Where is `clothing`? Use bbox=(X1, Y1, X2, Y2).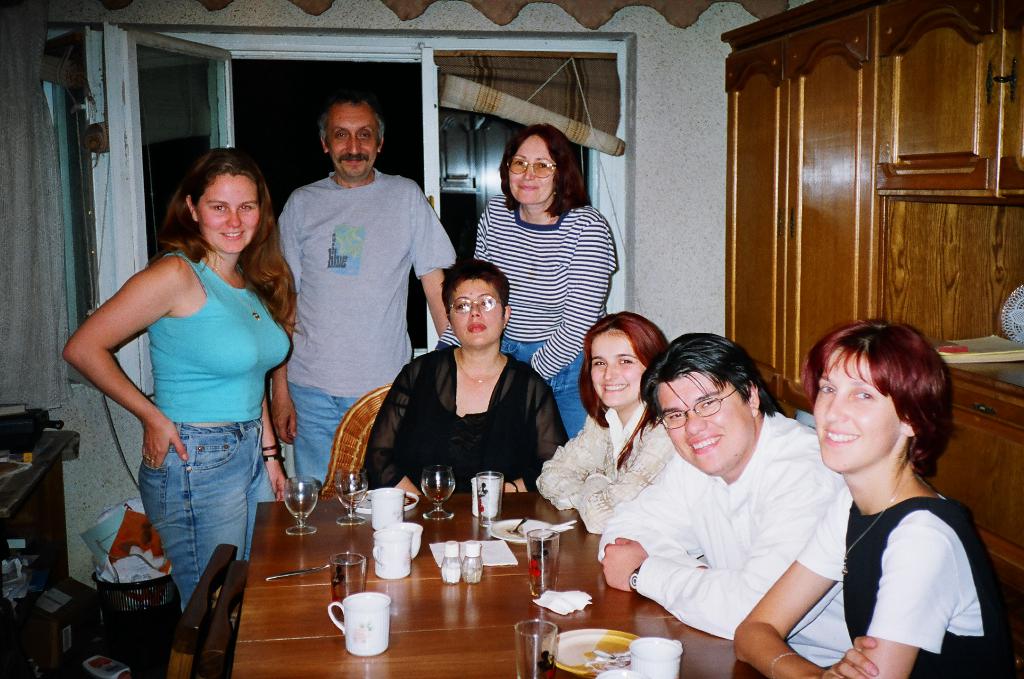
bbox=(536, 411, 674, 531).
